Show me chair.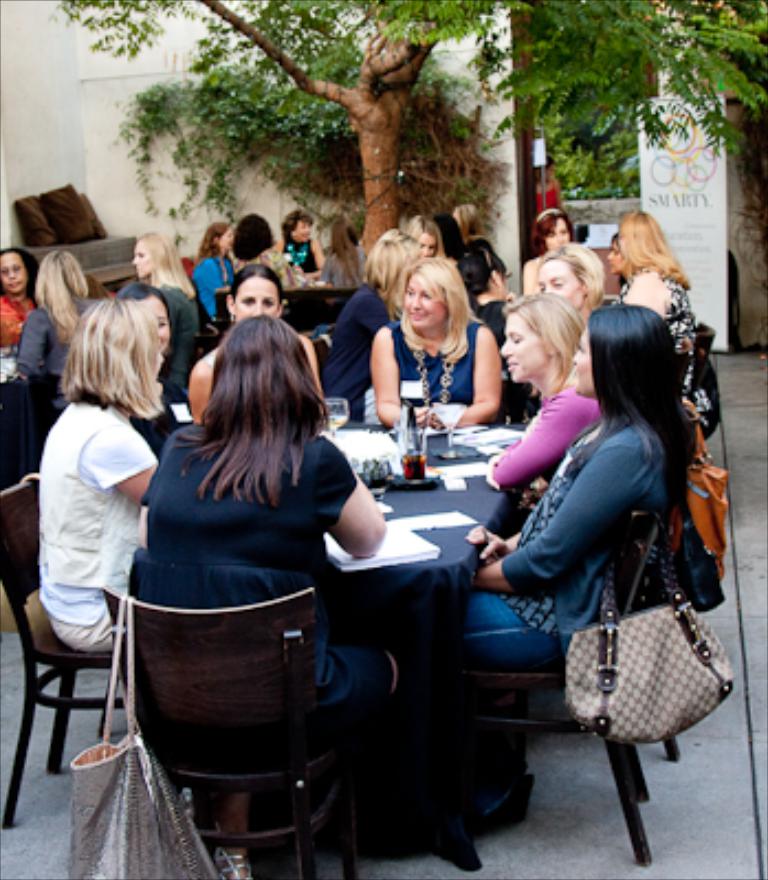
chair is here: {"left": 684, "top": 315, "right": 717, "bottom": 407}.
